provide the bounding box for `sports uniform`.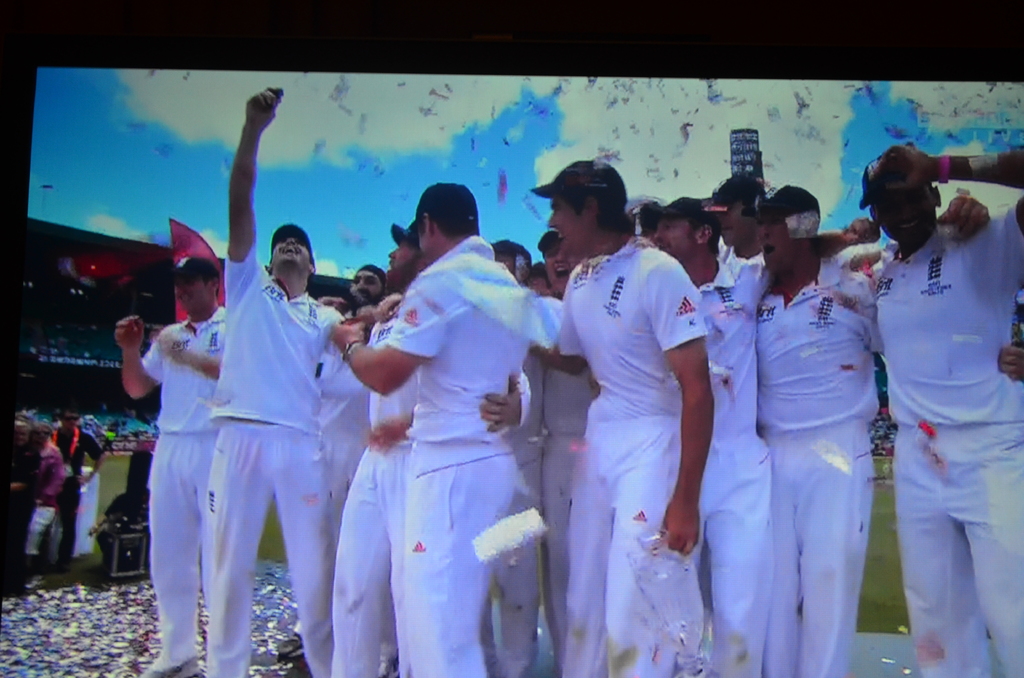
[left=396, top=232, right=572, bottom=677].
